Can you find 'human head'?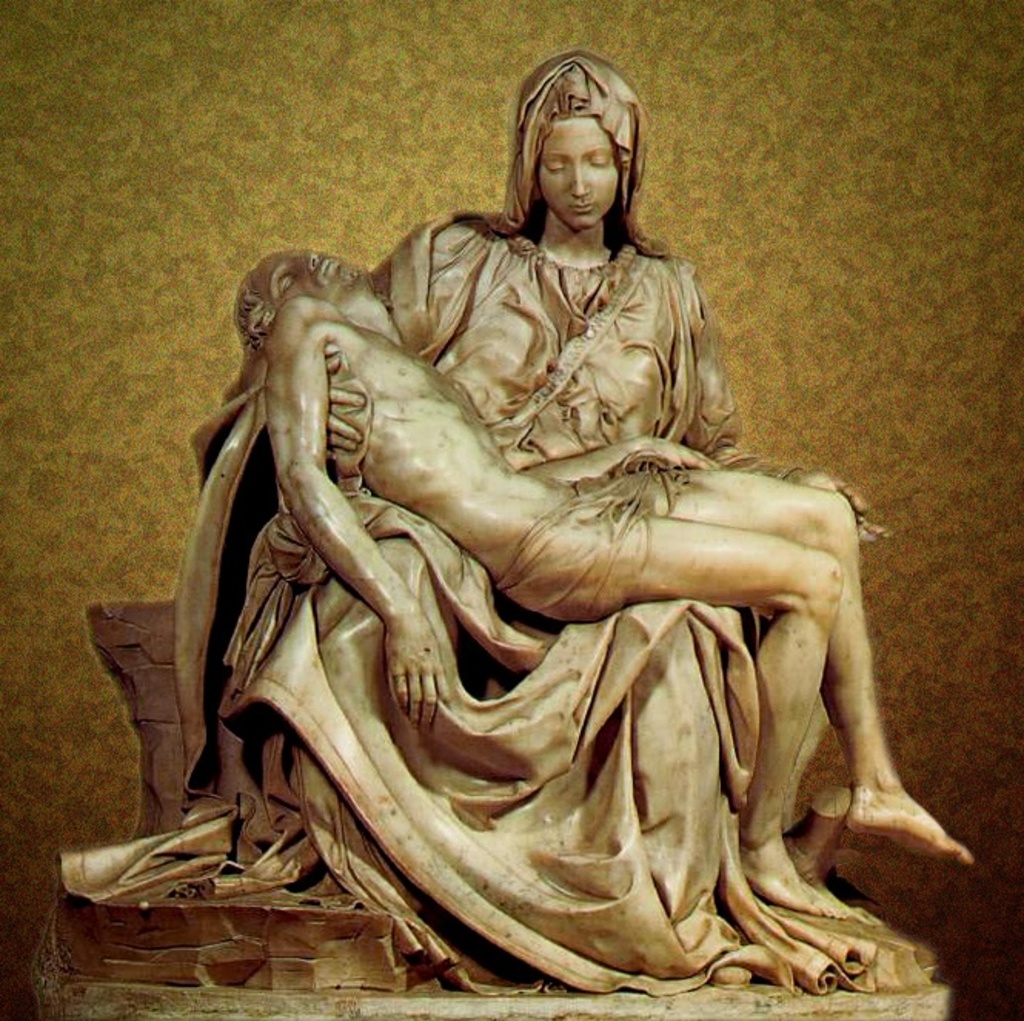
Yes, bounding box: box(514, 51, 648, 228).
